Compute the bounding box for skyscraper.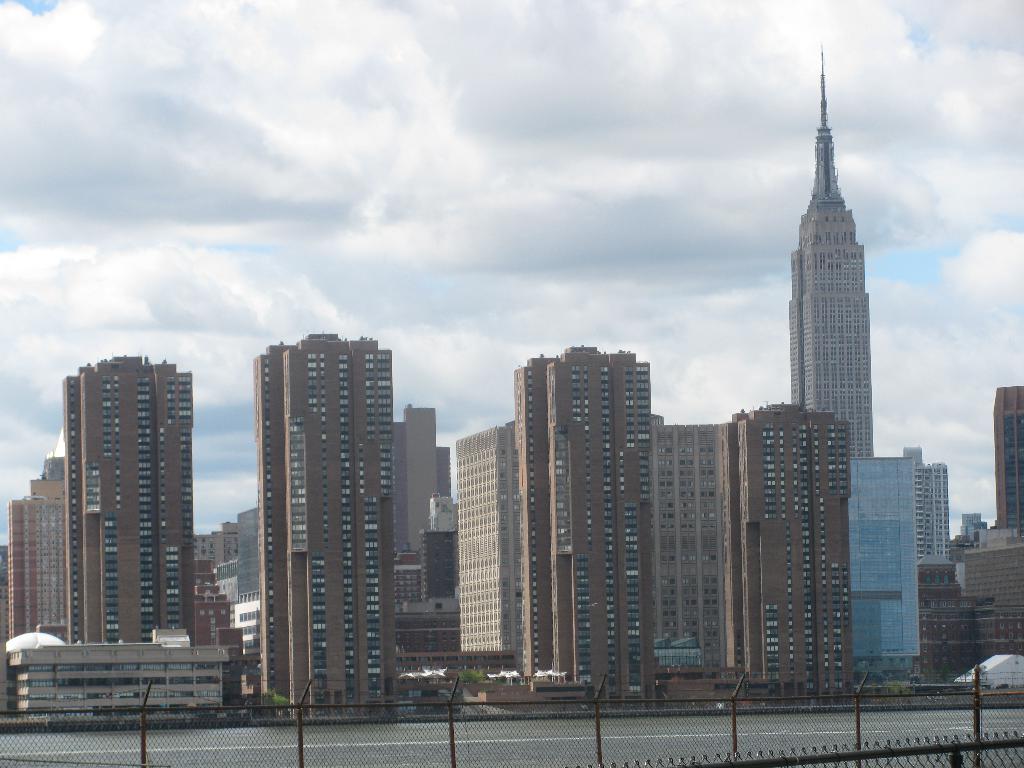
(x1=451, y1=424, x2=516, y2=661).
